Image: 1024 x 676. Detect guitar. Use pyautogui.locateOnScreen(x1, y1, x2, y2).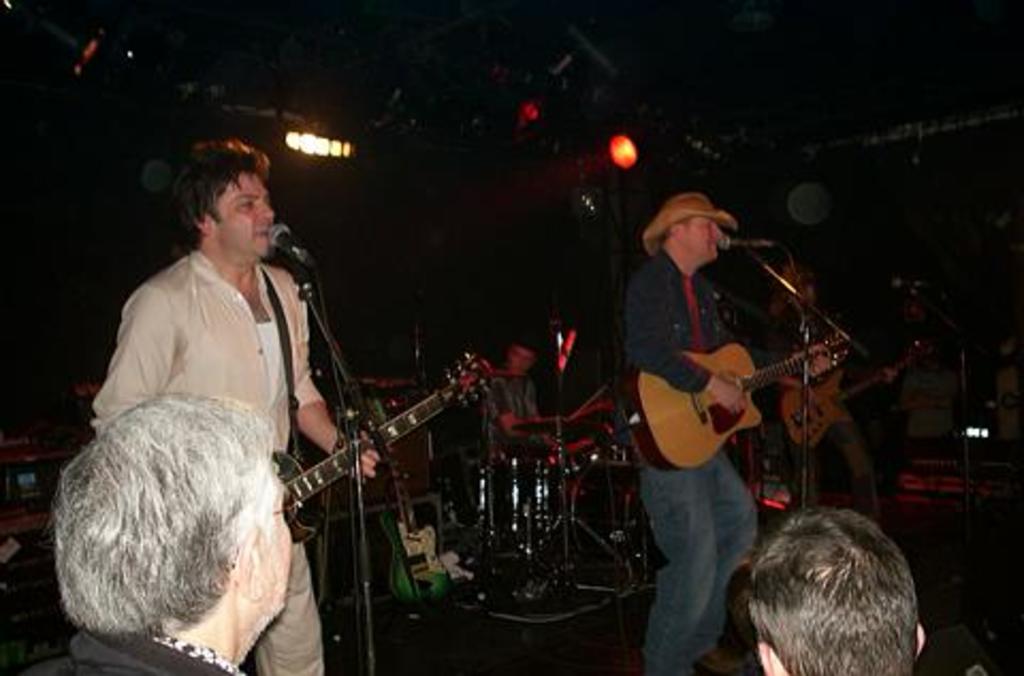
pyautogui.locateOnScreen(621, 328, 851, 478).
